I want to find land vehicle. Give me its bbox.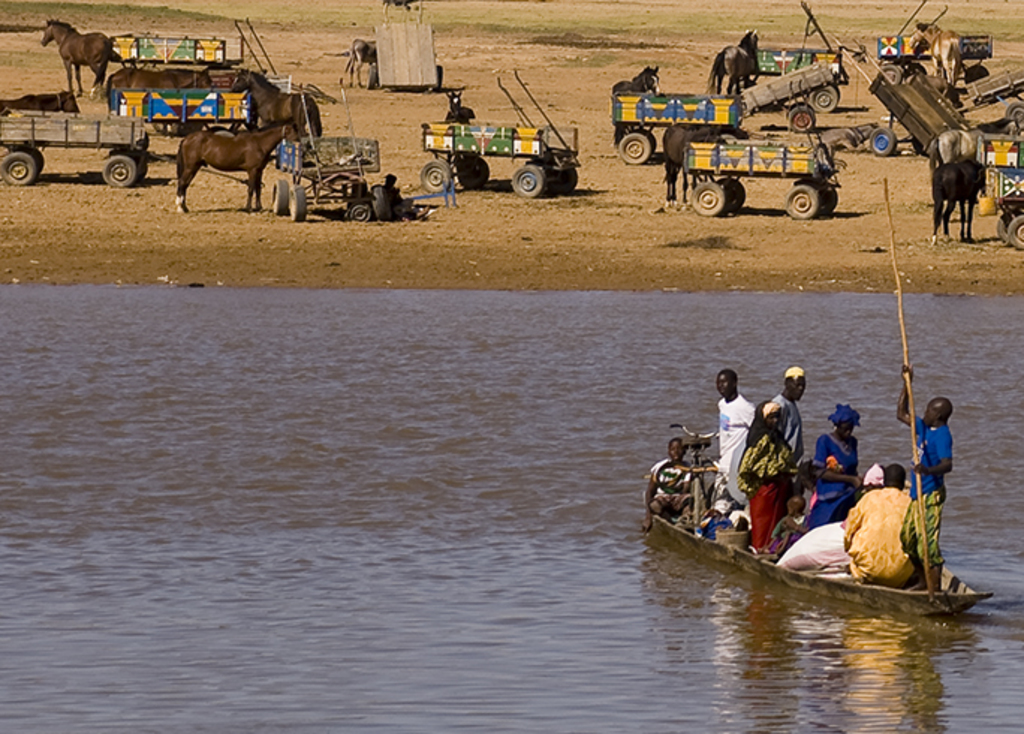
{"left": 277, "top": 130, "right": 382, "bottom": 220}.
